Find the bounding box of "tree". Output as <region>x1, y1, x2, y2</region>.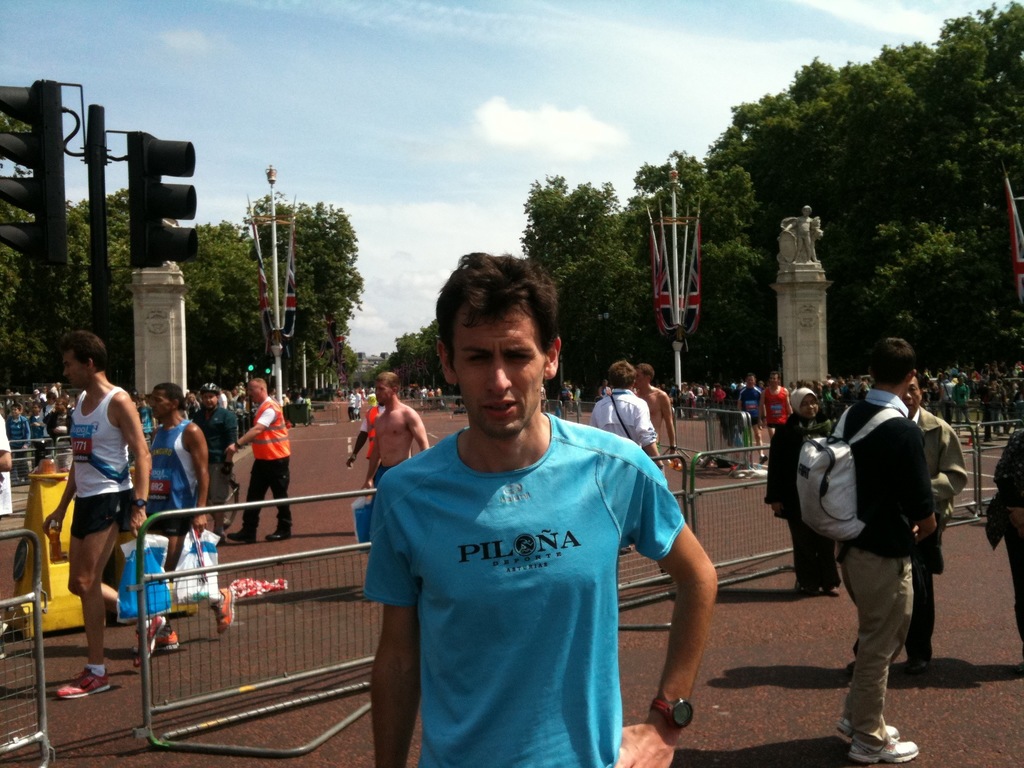
<region>181, 220, 280, 366</region>.
